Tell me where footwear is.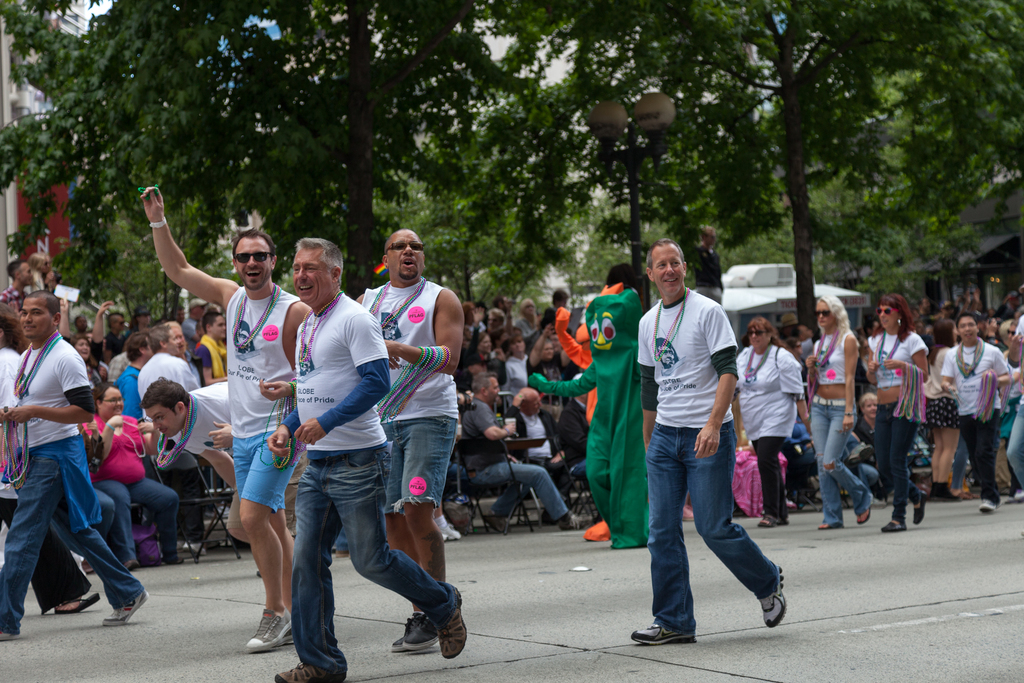
footwear is at {"x1": 882, "y1": 516, "x2": 905, "y2": 529}.
